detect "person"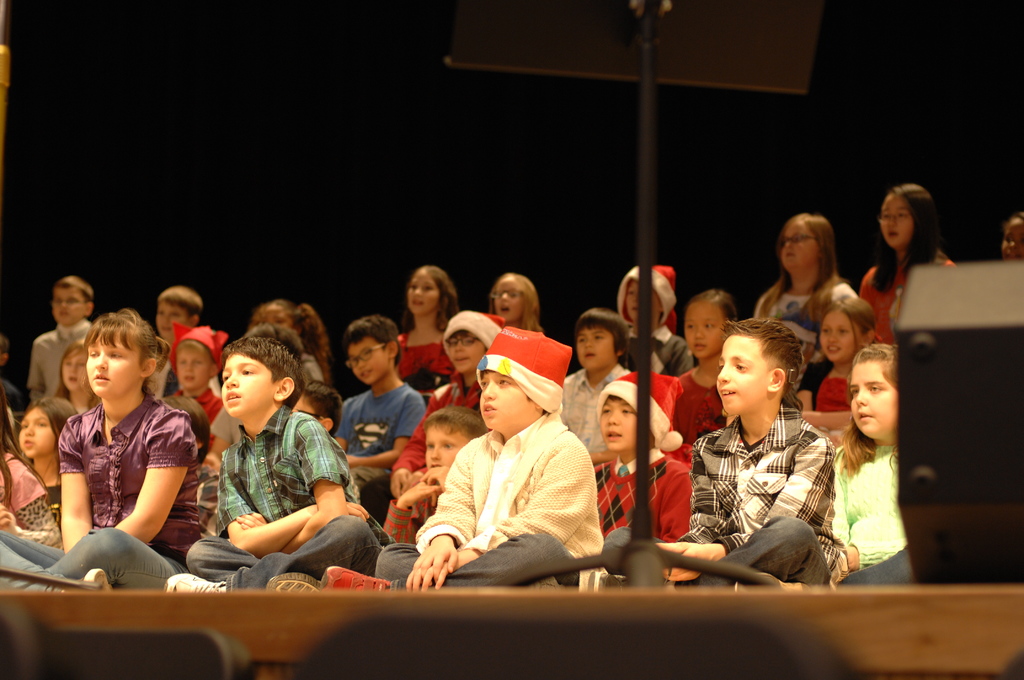
bbox=(145, 279, 208, 344)
